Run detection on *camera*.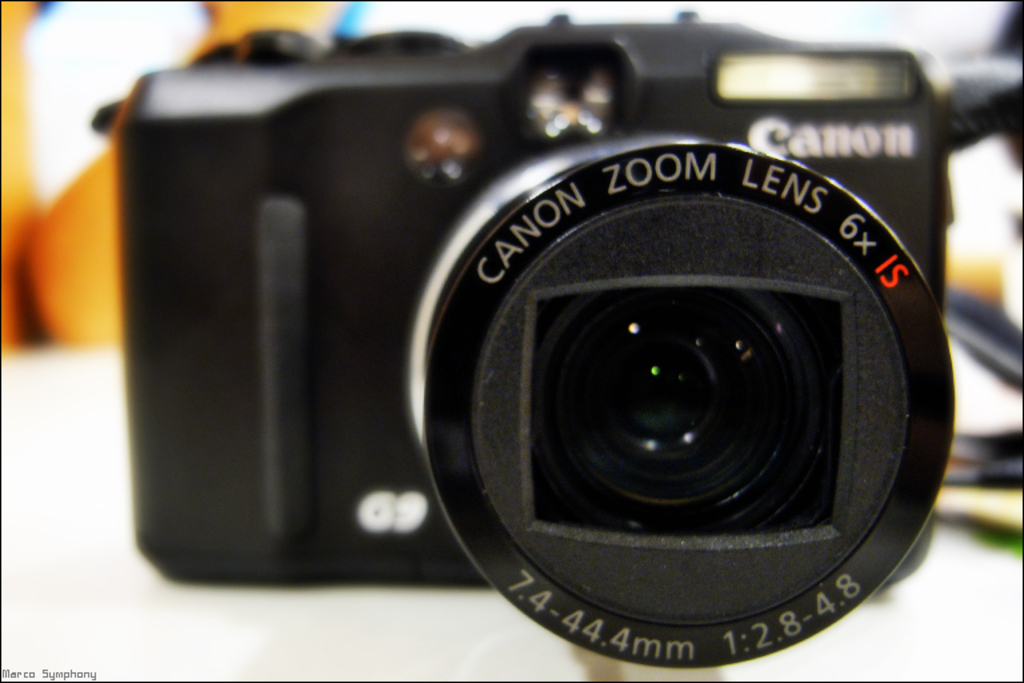
Result: [112,9,957,668].
